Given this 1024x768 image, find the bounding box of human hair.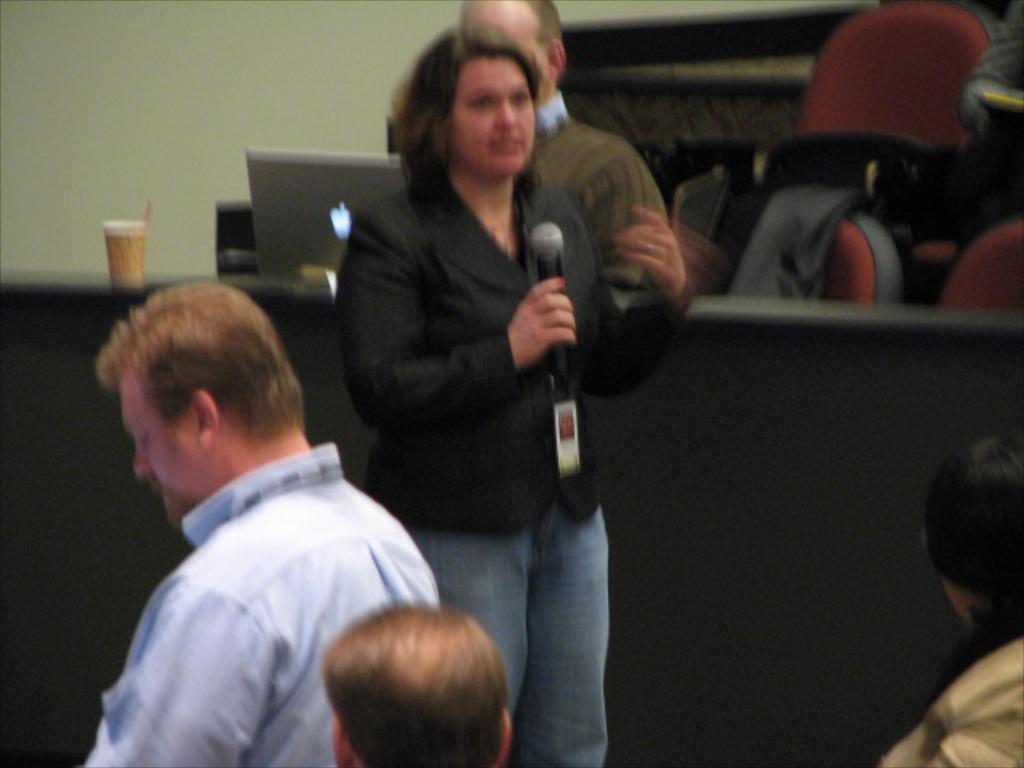
detection(915, 430, 1022, 618).
